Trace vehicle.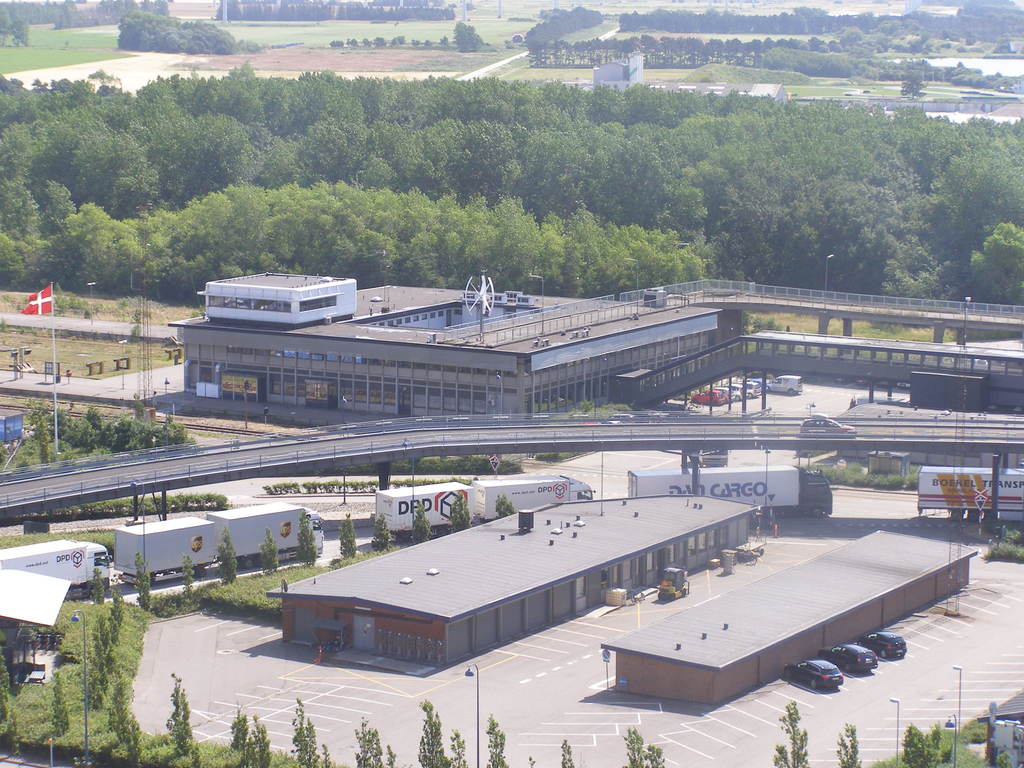
Traced to (111,512,227,590).
